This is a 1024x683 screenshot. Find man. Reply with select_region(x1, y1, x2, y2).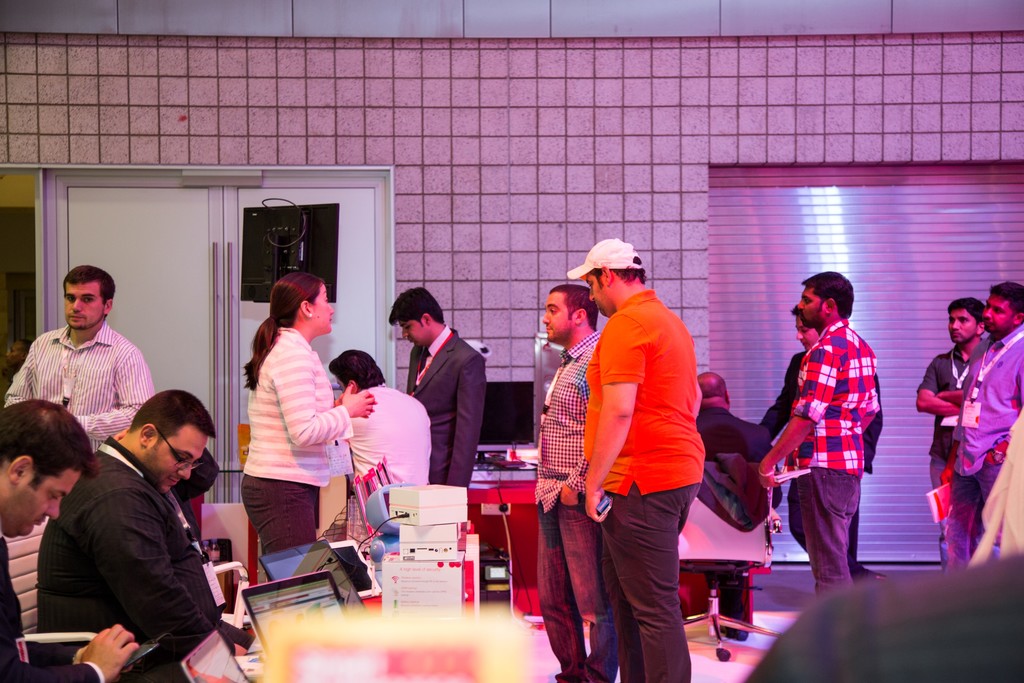
select_region(753, 251, 879, 600).
